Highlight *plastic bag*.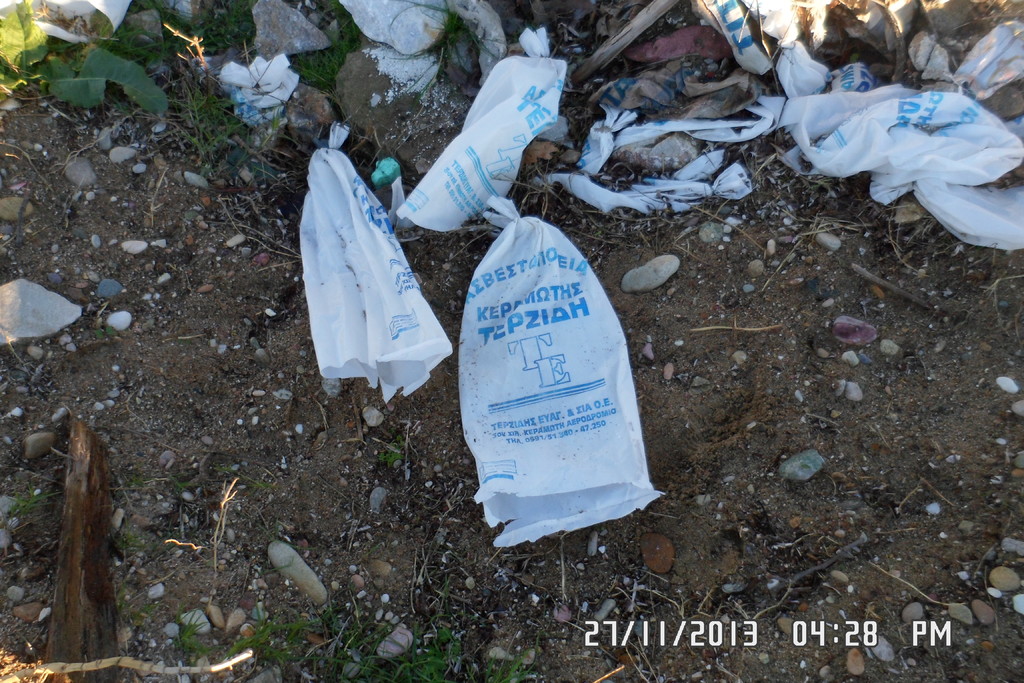
Highlighted region: {"left": 765, "top": 78, "right": 1023, "bottom": 208}.
